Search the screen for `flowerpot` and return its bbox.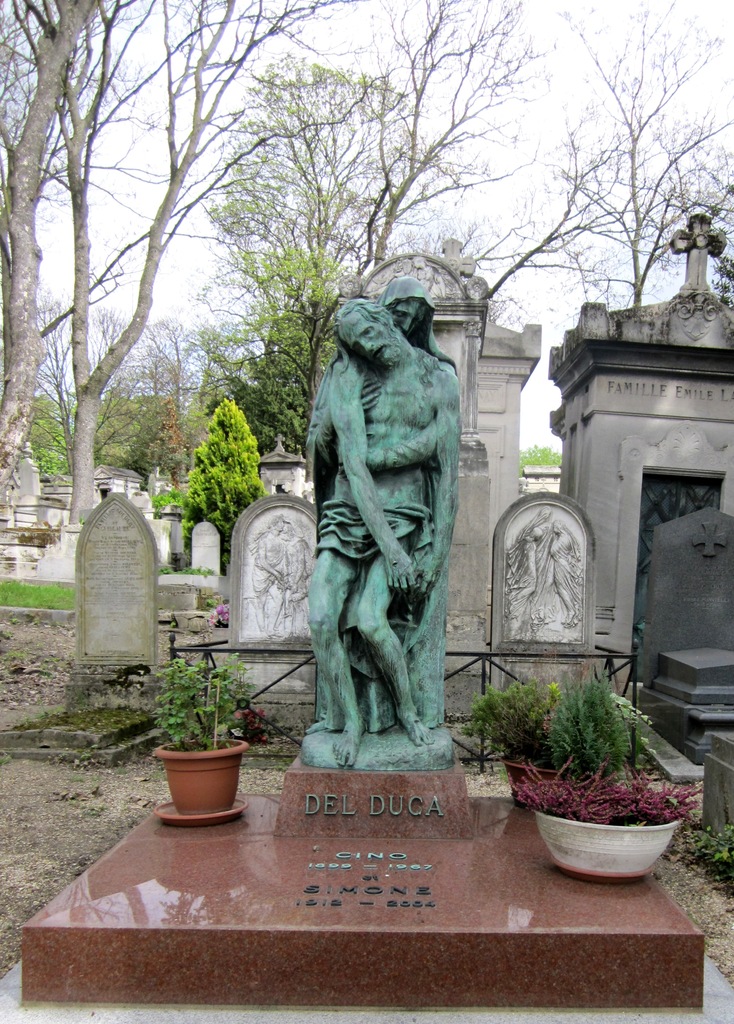
Found: <region>496, 753, 578, 809</region>.
